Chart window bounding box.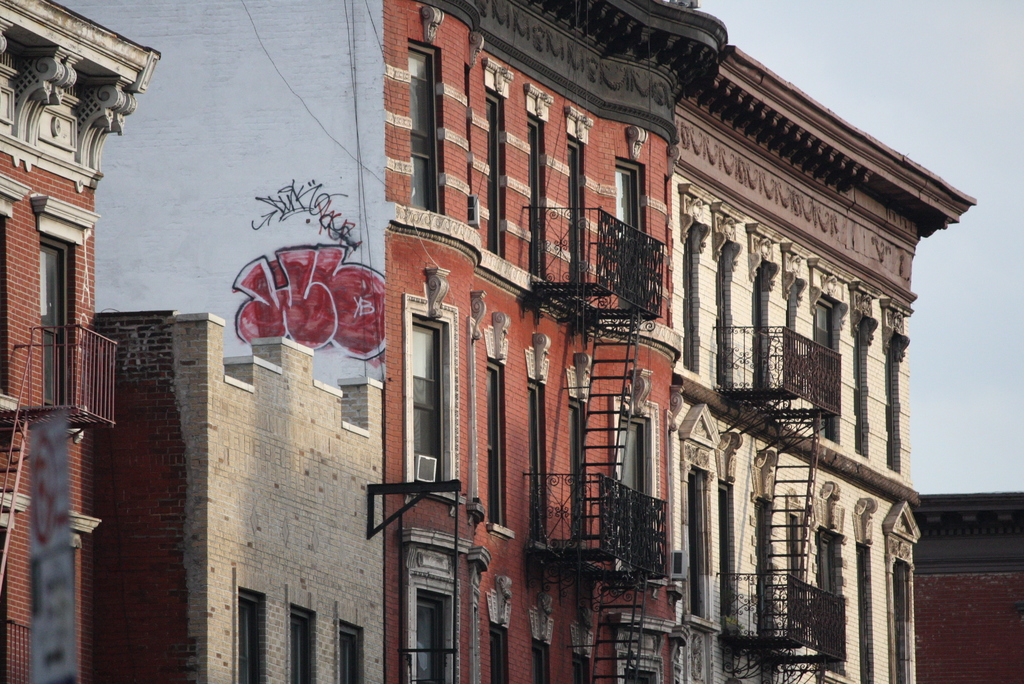
Charted: pyautogui.locateOnScreen(750, 256, 769, 393).
